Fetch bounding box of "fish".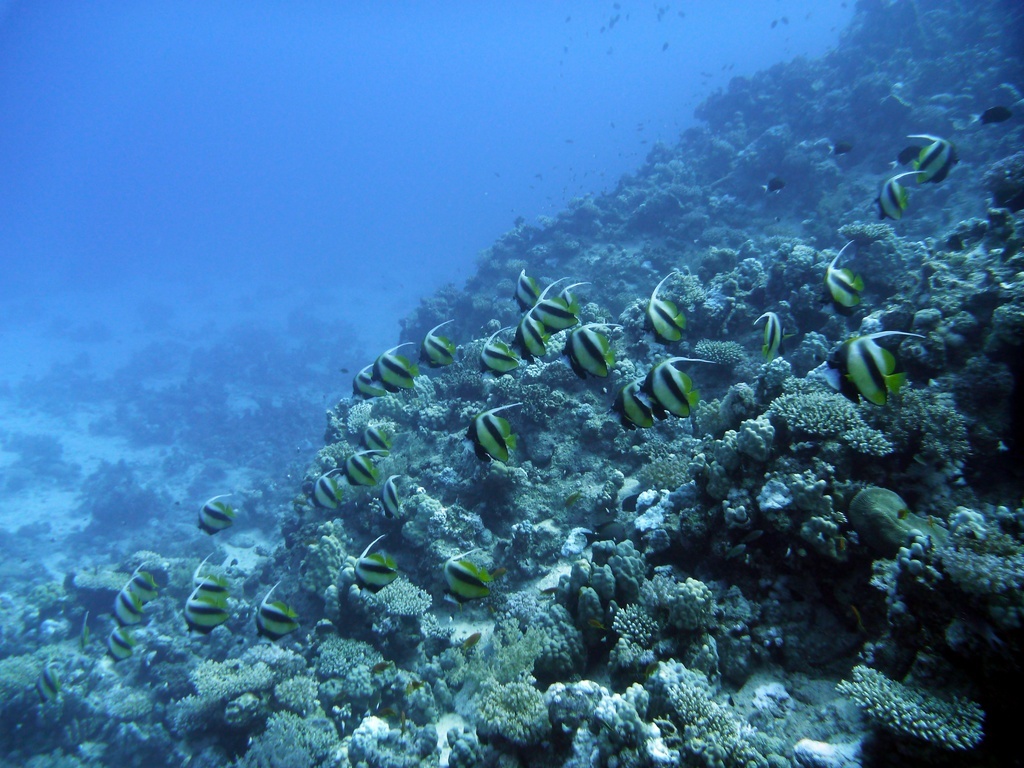
Bbox: crop(646, 349, 716, 424).
